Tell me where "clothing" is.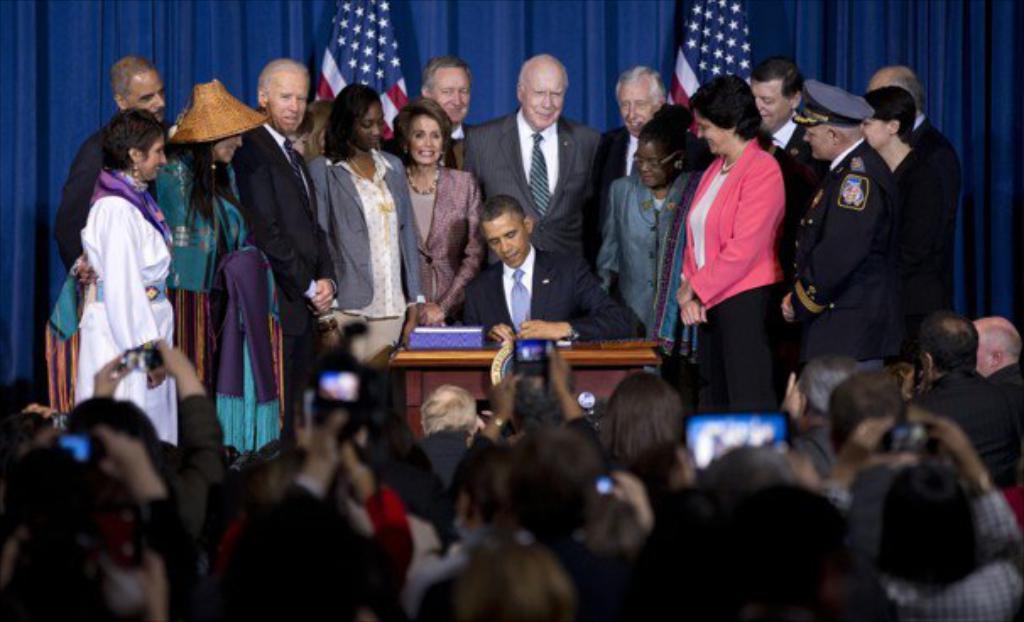
"clothing" is at bbox=(52, 117, 172, 426).
